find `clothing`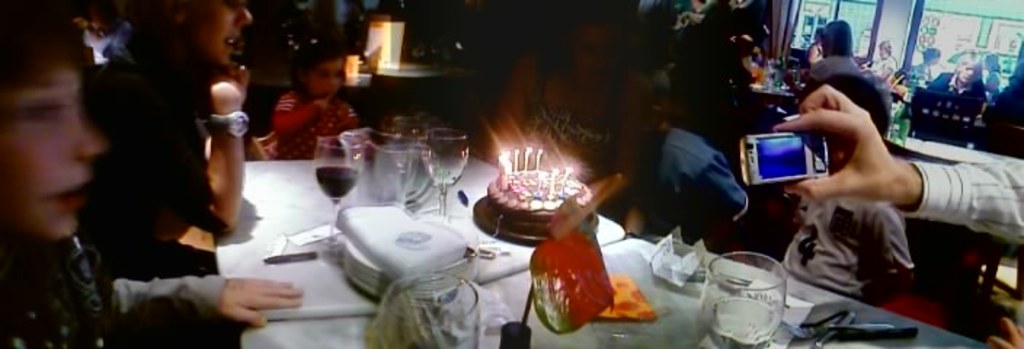
pyautogui.locateOnScreen(778, 177, 902, 295)
